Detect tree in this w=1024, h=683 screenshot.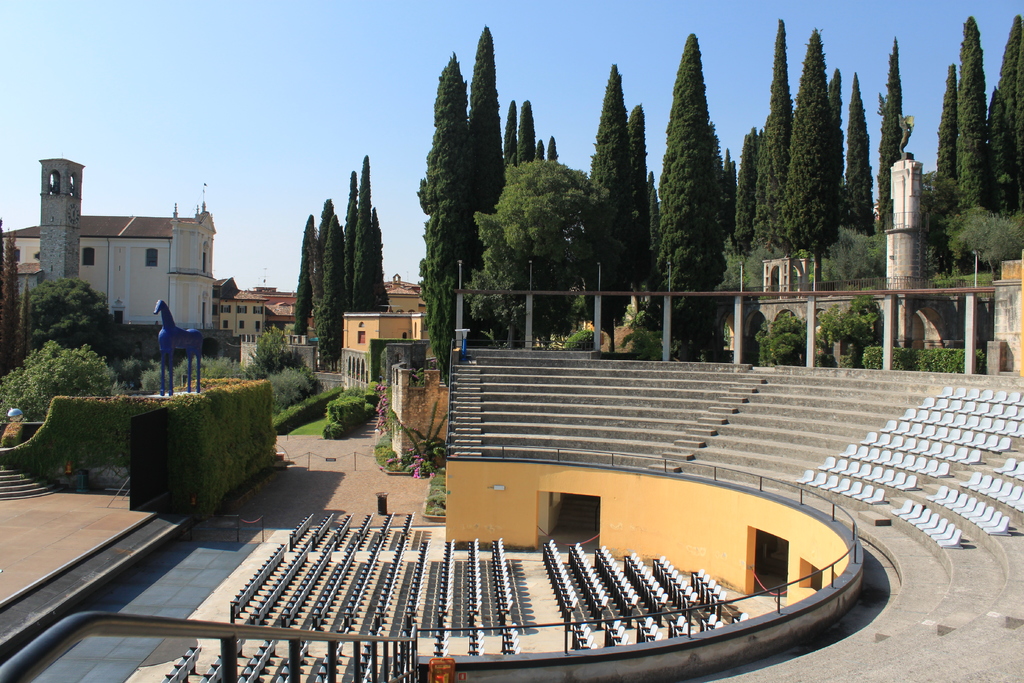
Detection: box(624, 92, 661, 329).
